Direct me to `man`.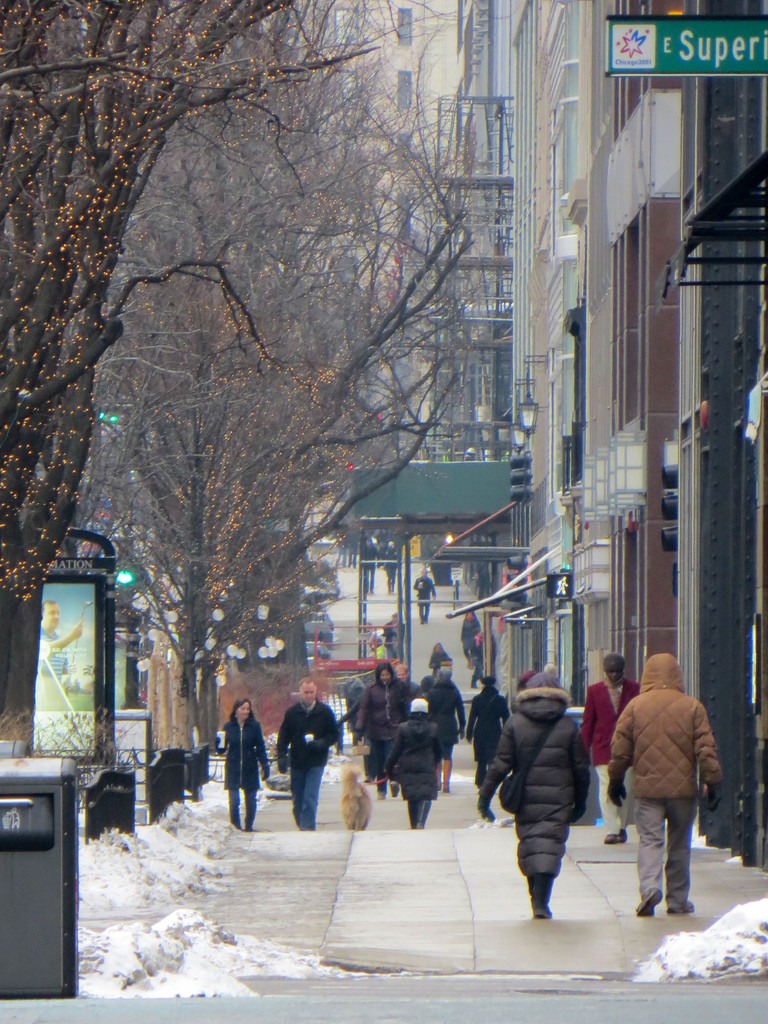
Direction: (left=364, top=533, right=378, bottom=588).
